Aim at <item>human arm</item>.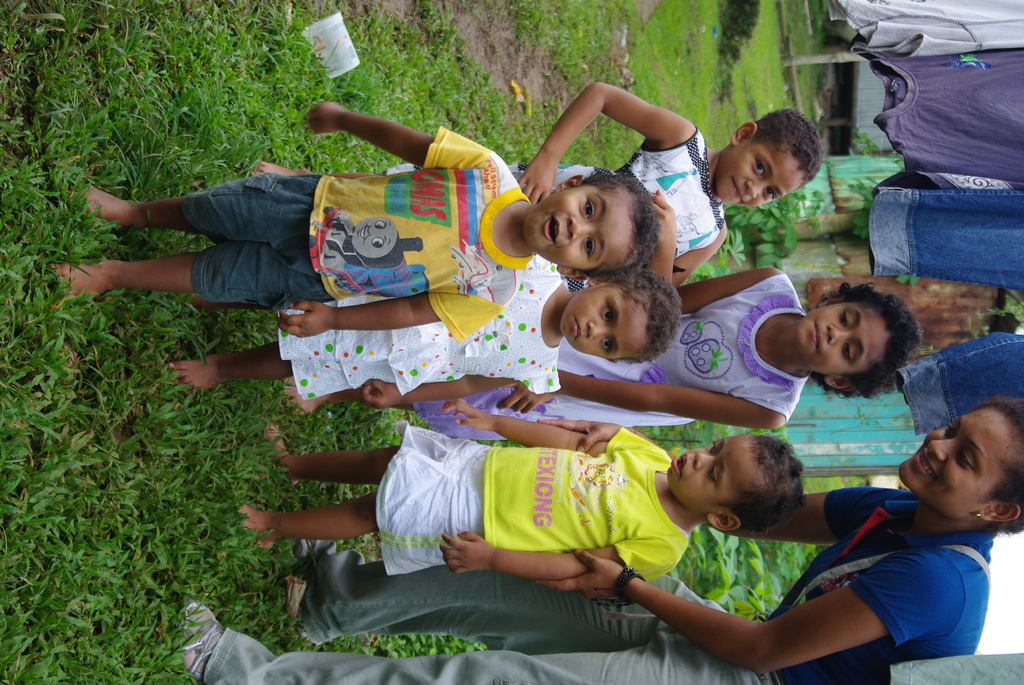
Aimed at detection(301, 100, 492, 170).
